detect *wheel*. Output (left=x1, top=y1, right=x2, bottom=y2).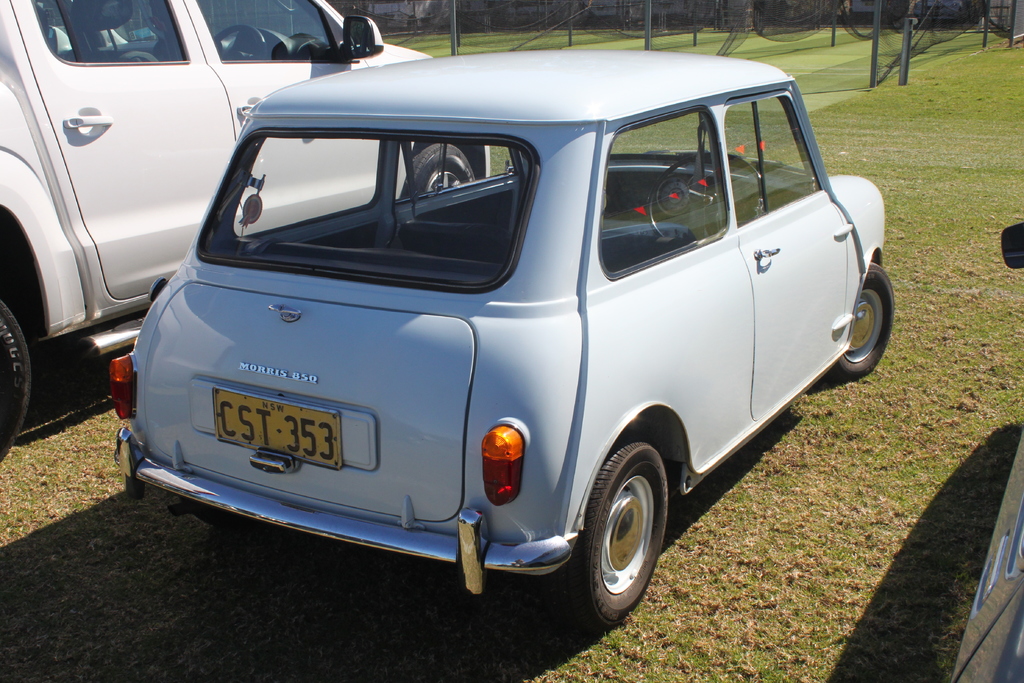
(left=648, top=152, right=764, bottom=237).
